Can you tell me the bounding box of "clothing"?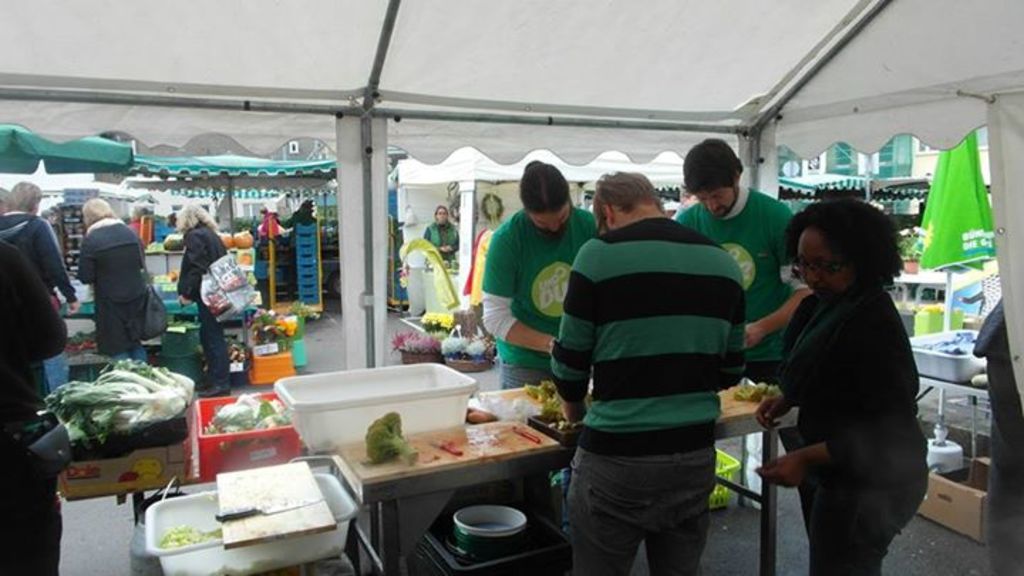
{"x1": 661, "y1": 171, "x2": 812, "y2": 393}.
